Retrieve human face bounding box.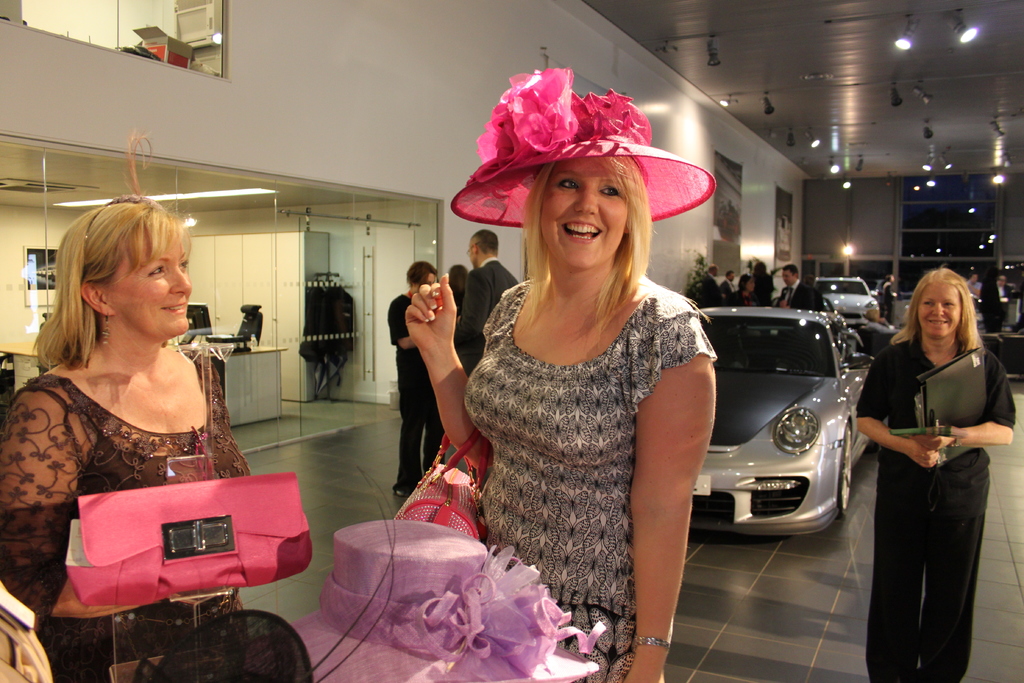
Bounding box: BBox(463, 243, 480, 267).
